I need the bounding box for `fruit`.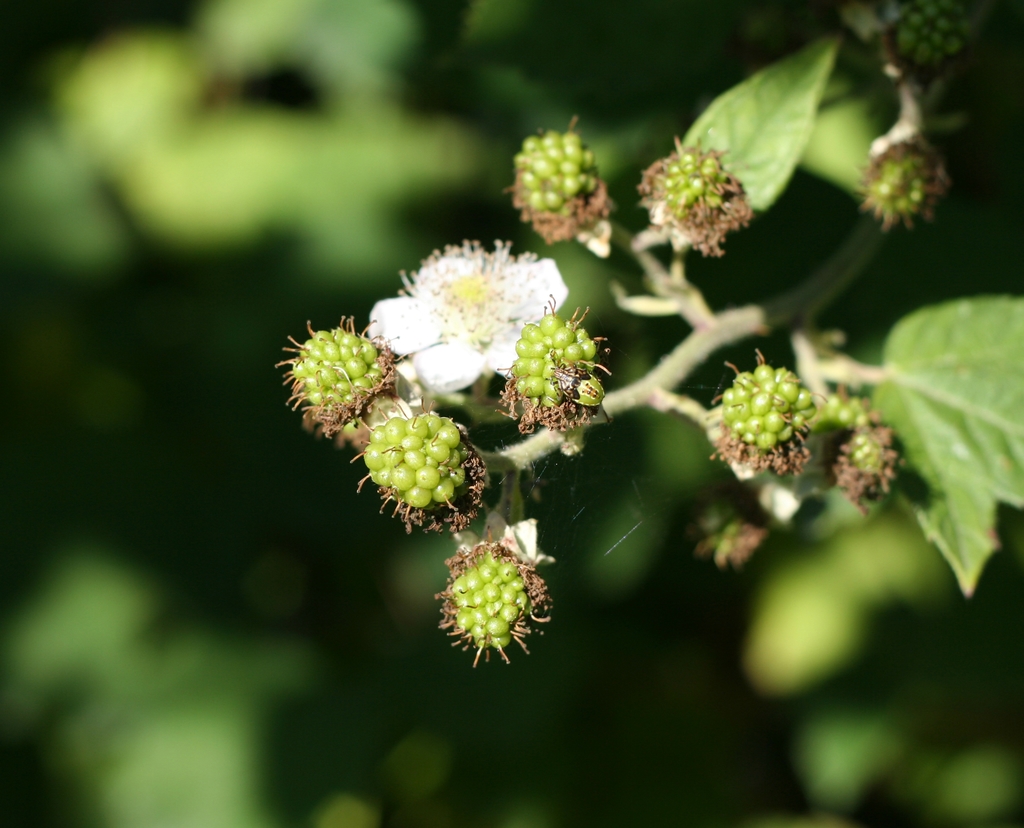
Here it is: [left=666, top=150, right=726, bottom=219].
